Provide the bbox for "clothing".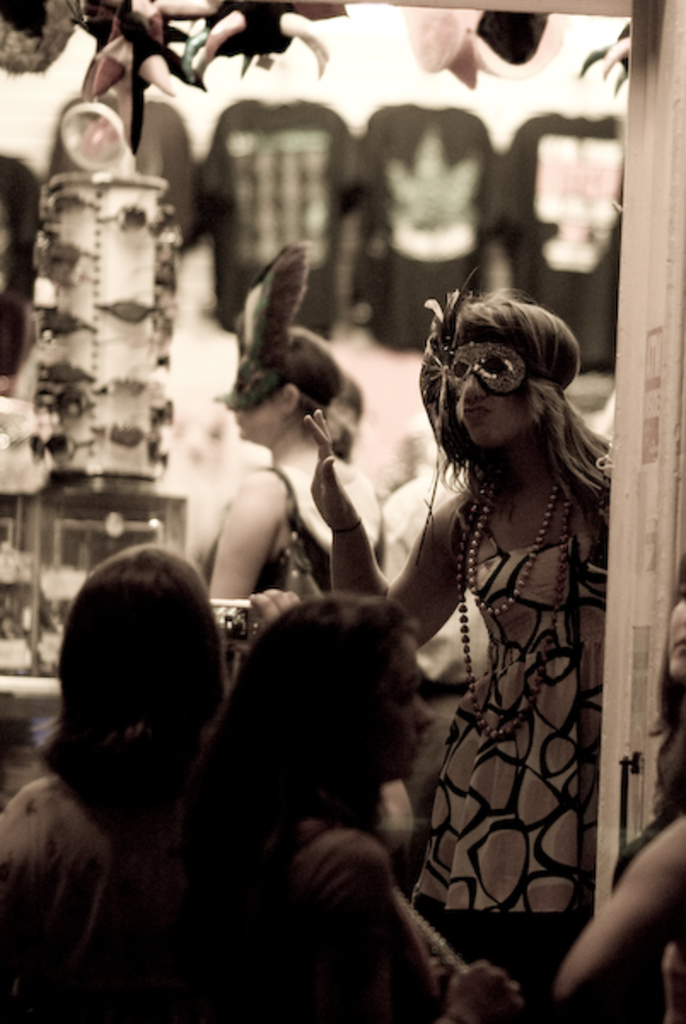
<bbox>212, 819, 445, 1022</bbox>.
